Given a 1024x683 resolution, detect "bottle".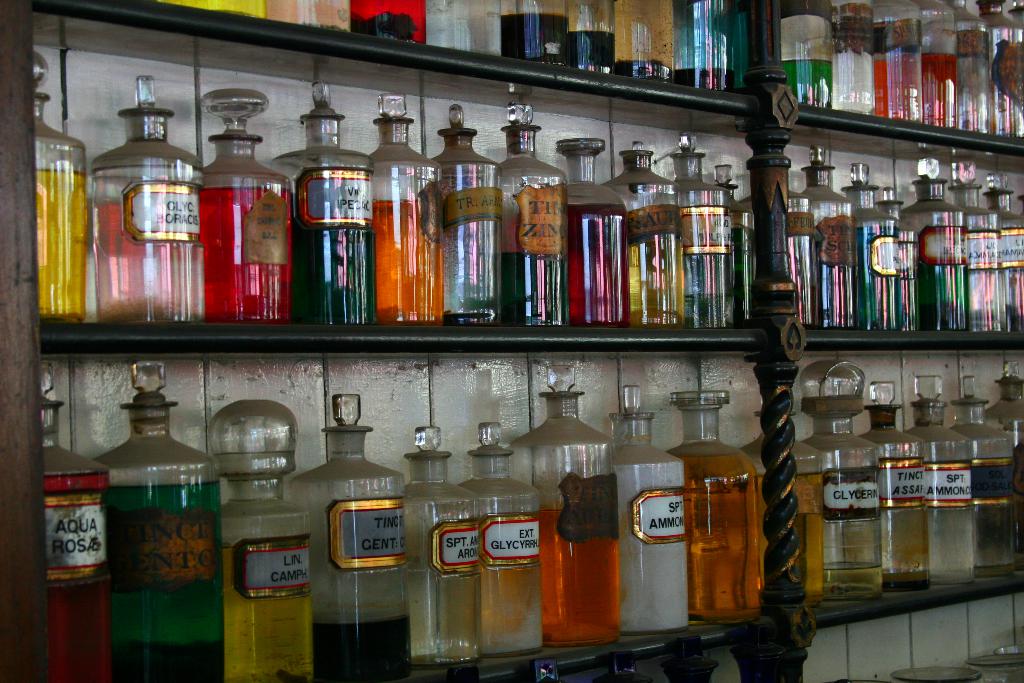
[x1=198, y1=86, x2=300, y2=323].
